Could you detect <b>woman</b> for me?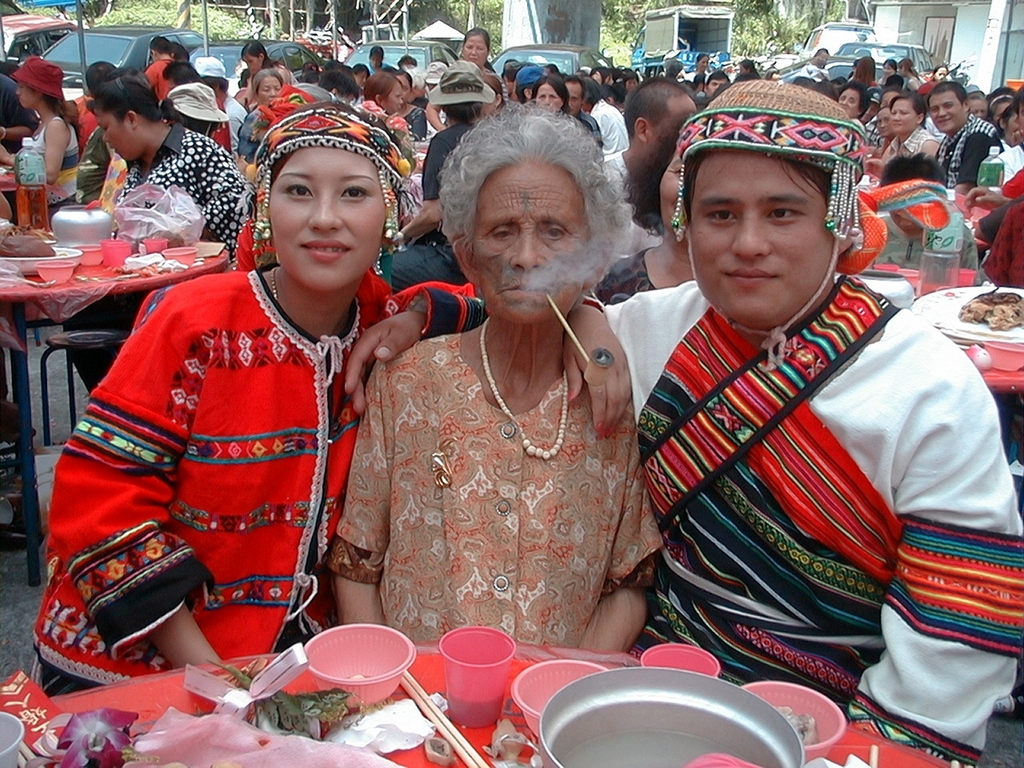
Detection result: 239:36:289:88.
